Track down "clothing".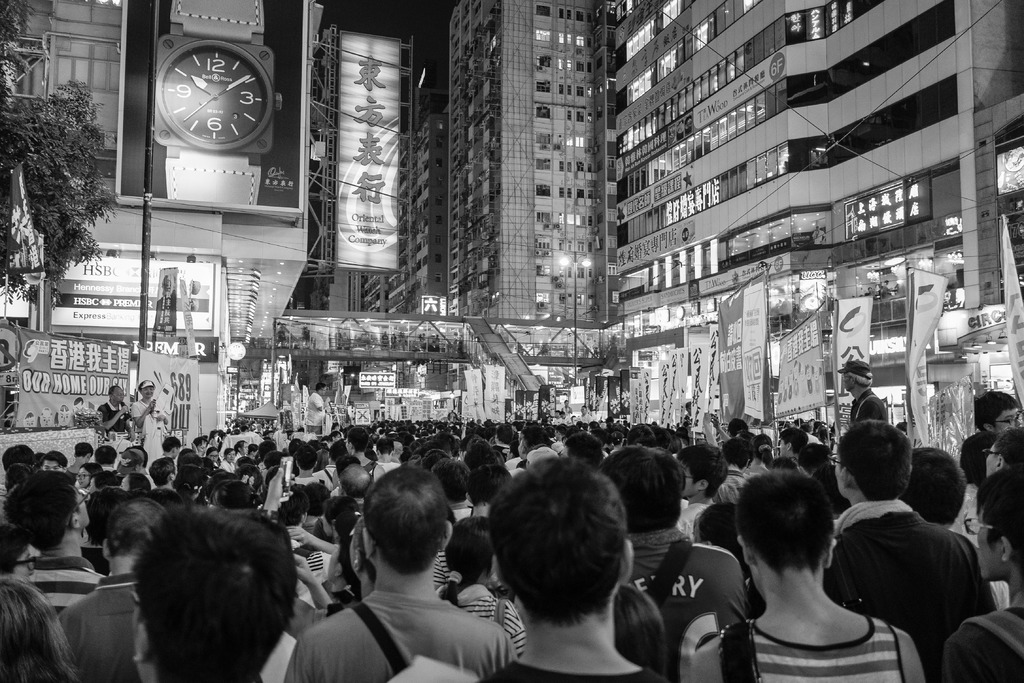
Tracked to 623,525,741,656.
